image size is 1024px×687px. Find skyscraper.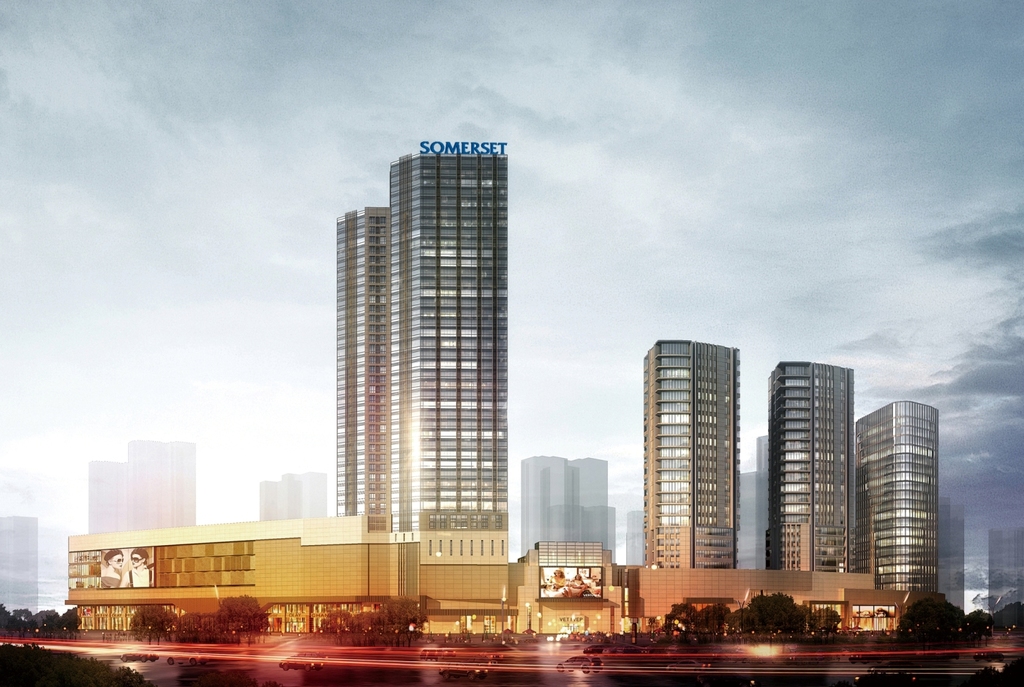
88,440,198,536.
